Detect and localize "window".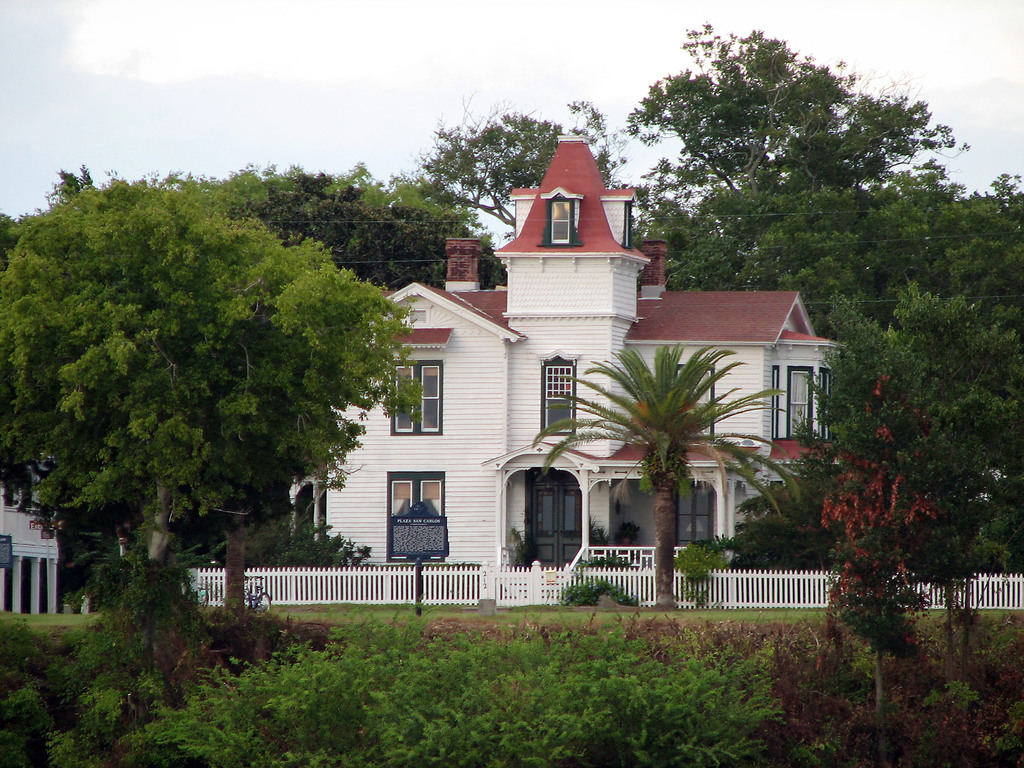
Localized at select_region(392, 471, 447, 563).
